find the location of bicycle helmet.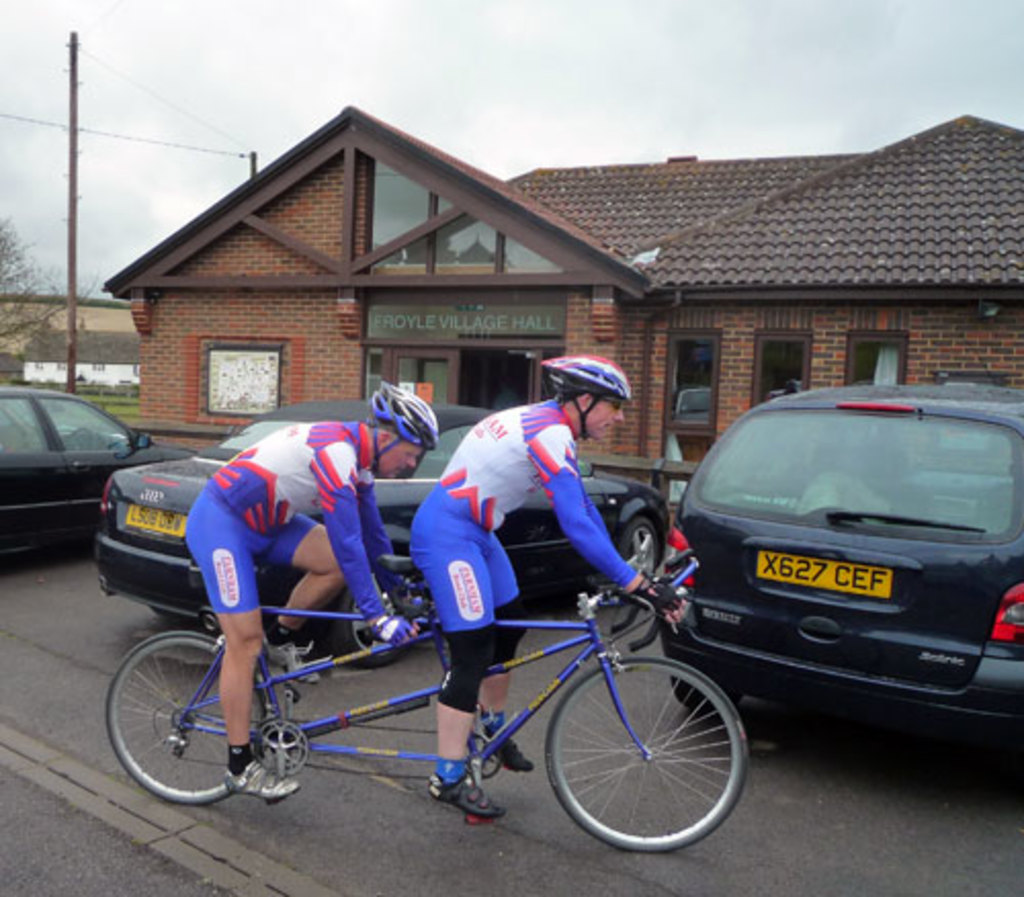
Location: 360:381:432:444.
